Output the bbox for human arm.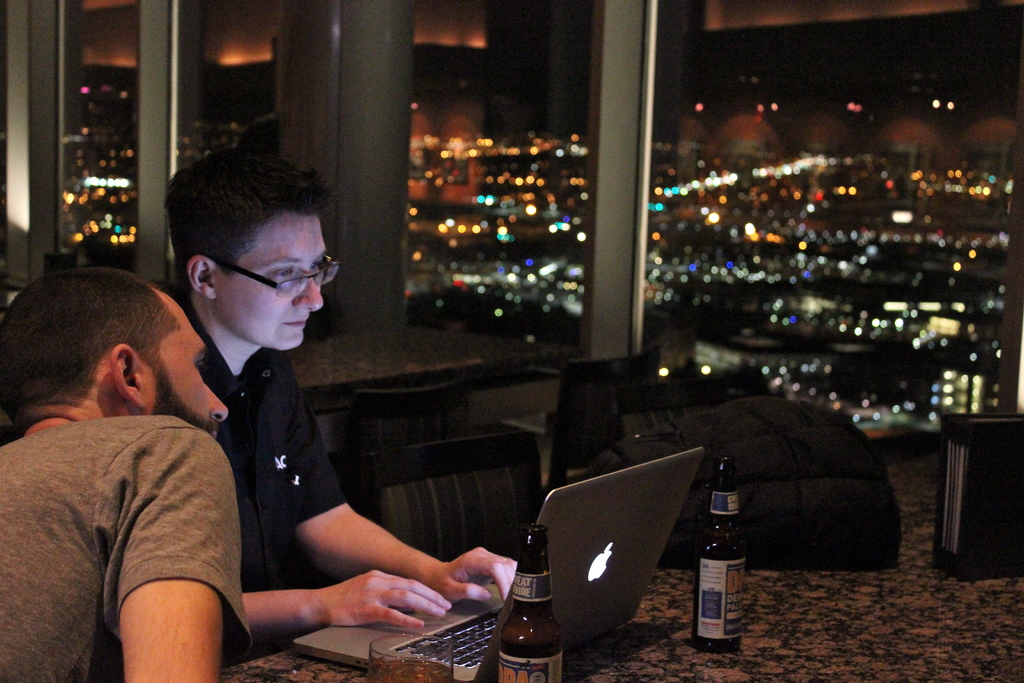
detection(282, 361, 520, 605).
